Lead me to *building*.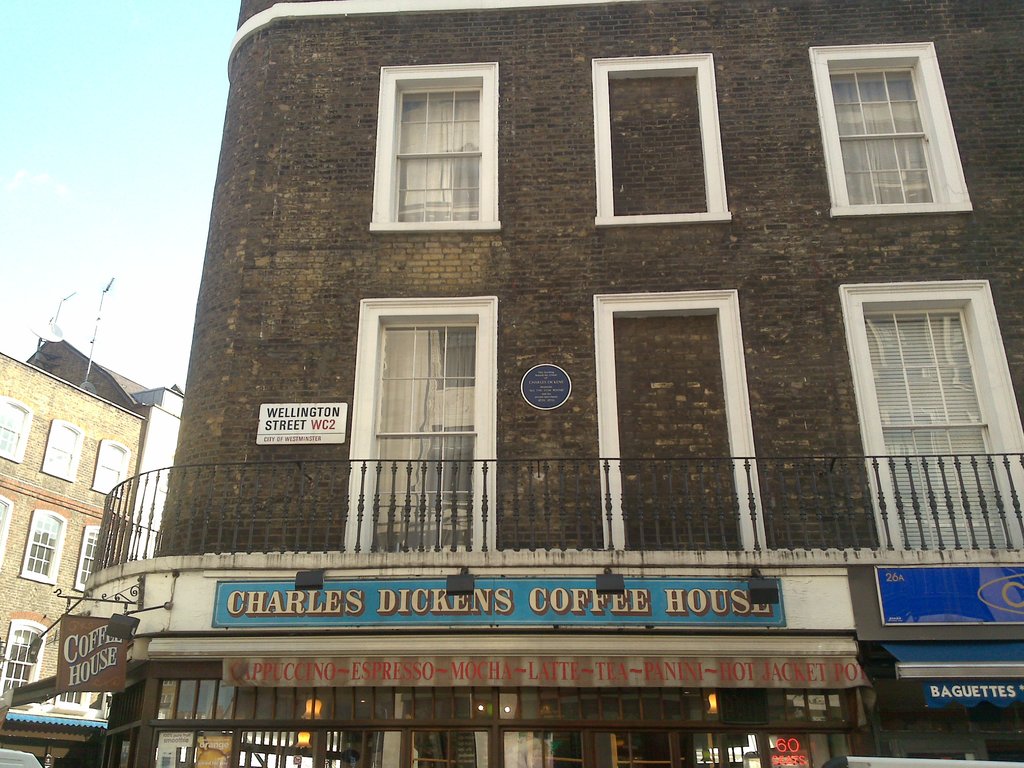
Lead to [x1=118, y1=0, x2=1023, y2=767].
